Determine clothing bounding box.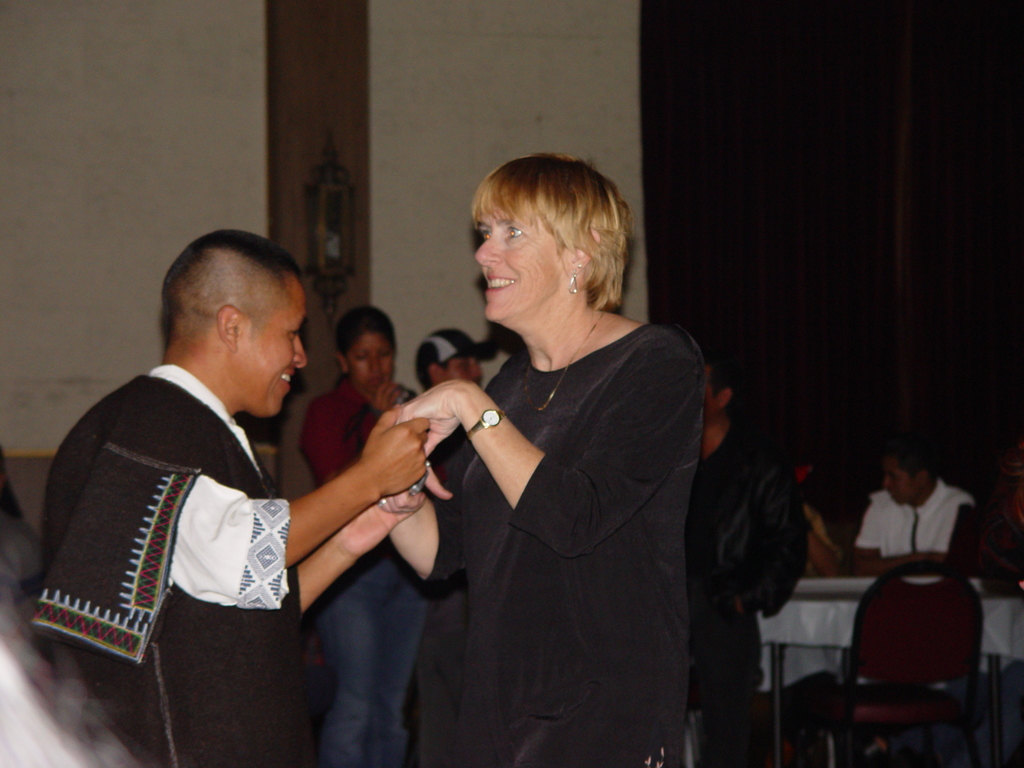
Determined: (847,490,1002,582).
